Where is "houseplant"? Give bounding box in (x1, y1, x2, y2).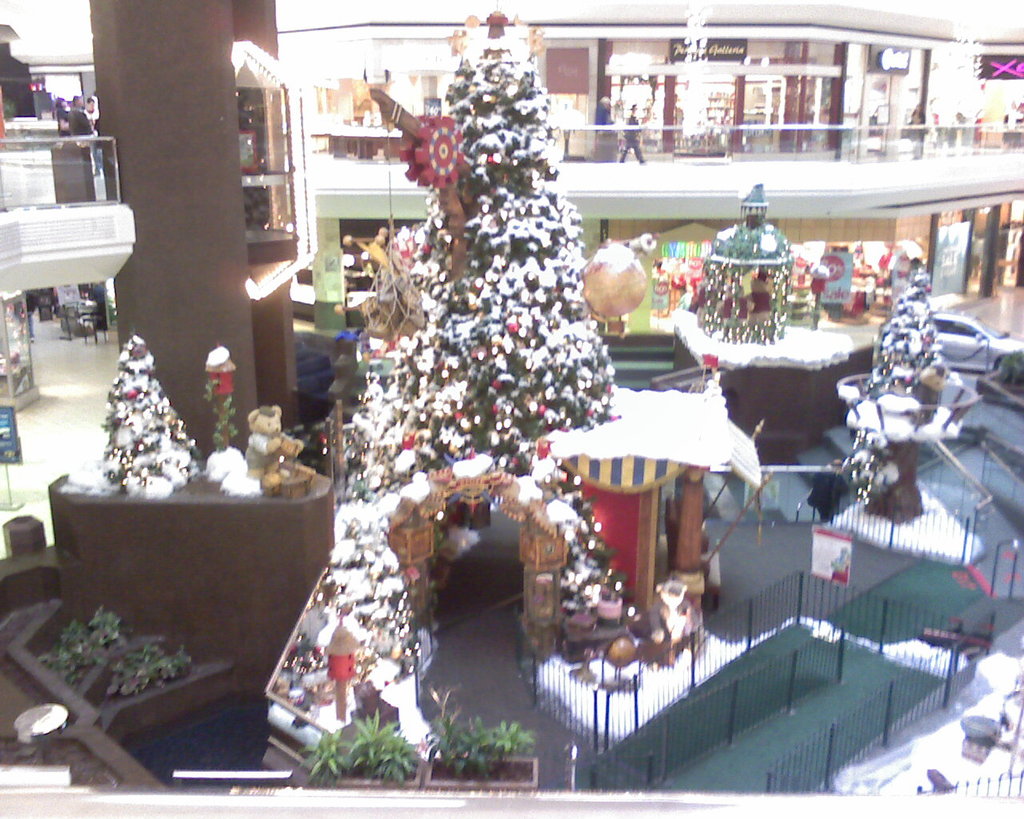
(419, 687, 542, 788).
